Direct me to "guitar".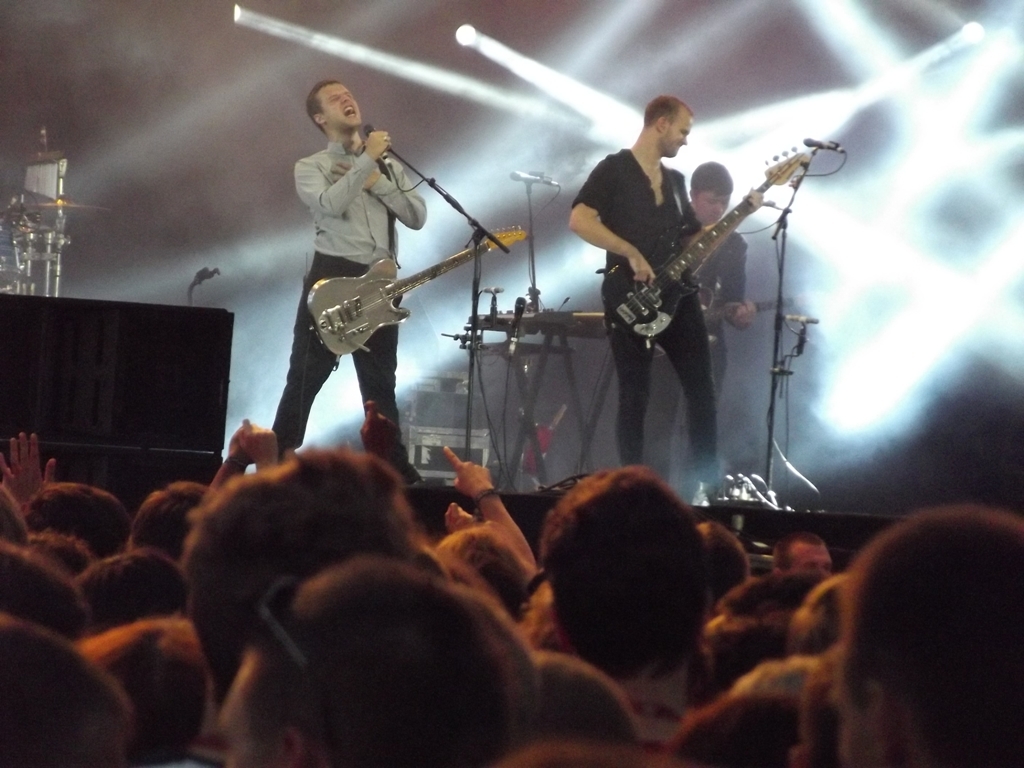
Direction: (left=598, top=140, right=809, bottom=348).
